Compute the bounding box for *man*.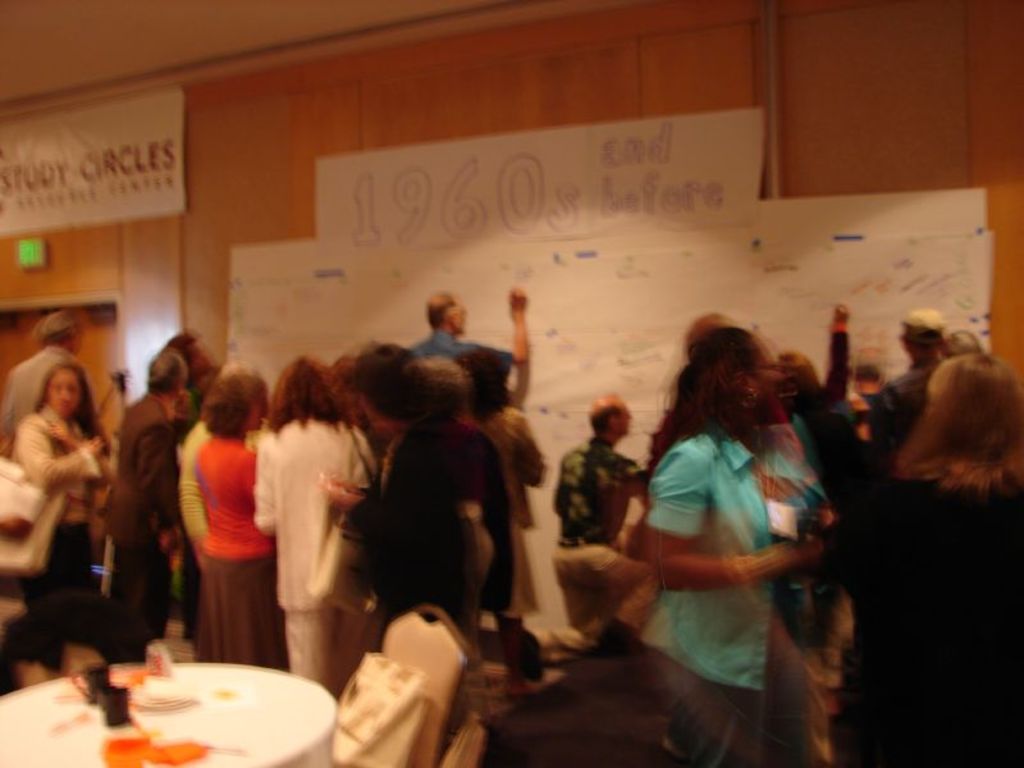
locate(552, 398, 645, 645).
